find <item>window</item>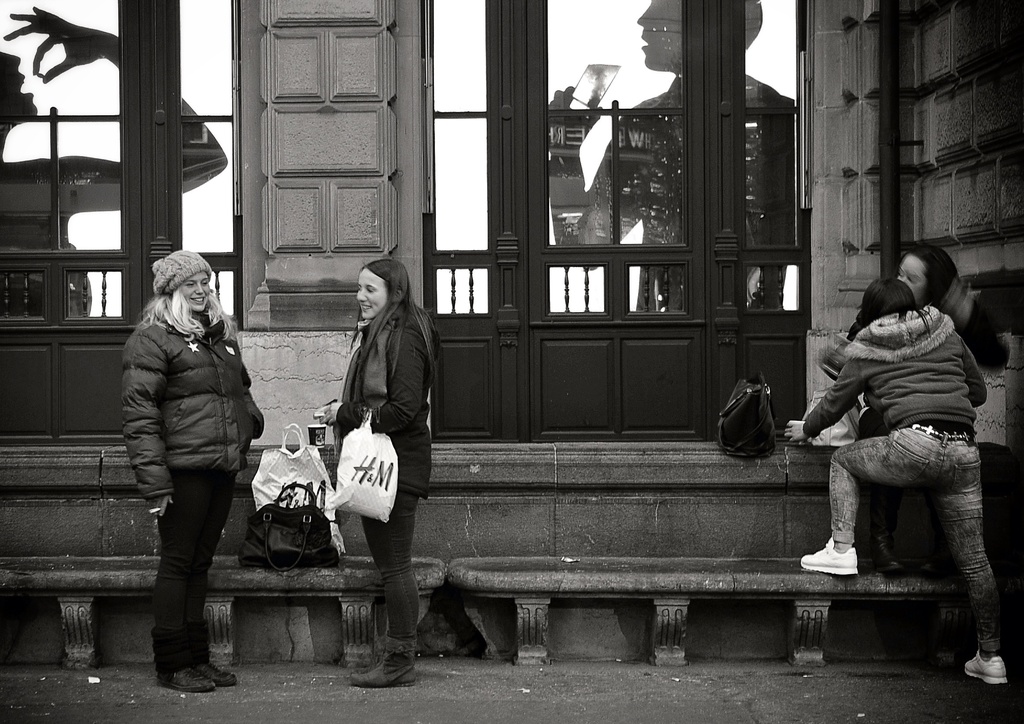
x1=431, y1=0, x2=810, y2=314
